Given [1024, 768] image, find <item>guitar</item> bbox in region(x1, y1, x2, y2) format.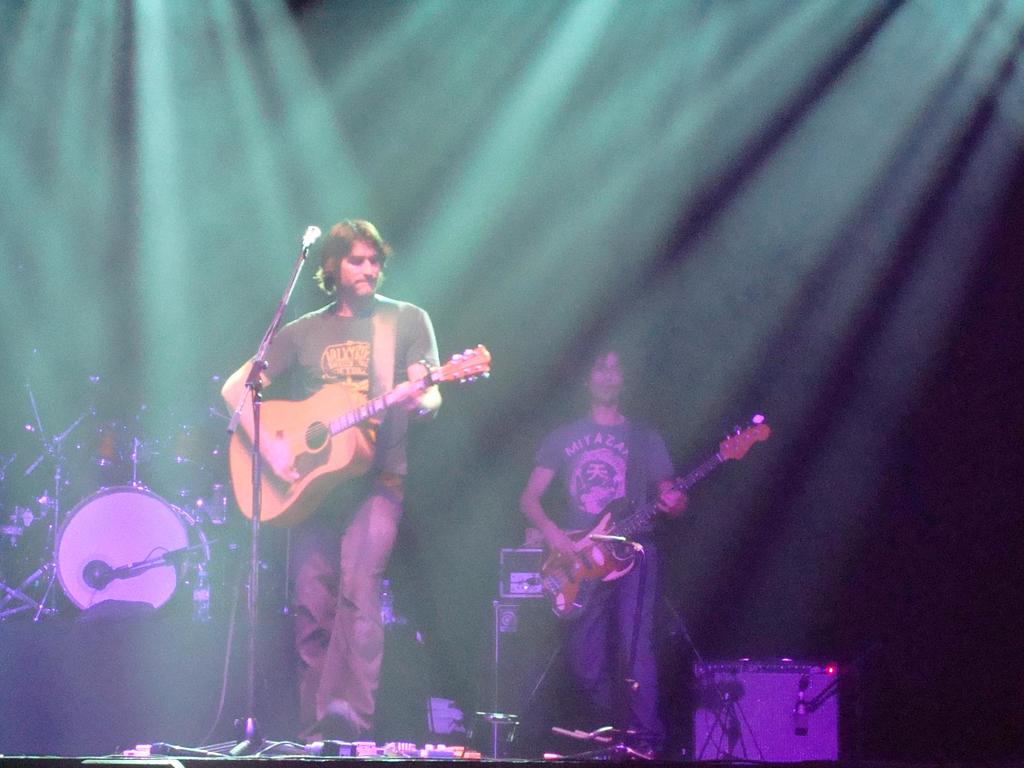
region(223, 342, 490, 532).
